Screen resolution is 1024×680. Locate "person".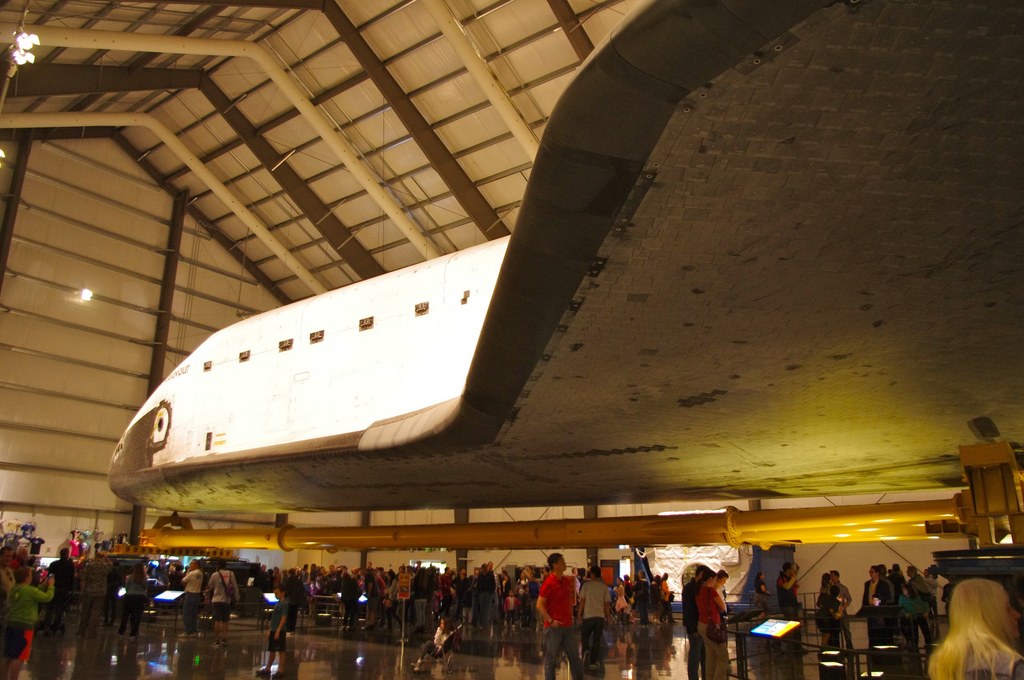
bbox(698, 571, 732, 679).
